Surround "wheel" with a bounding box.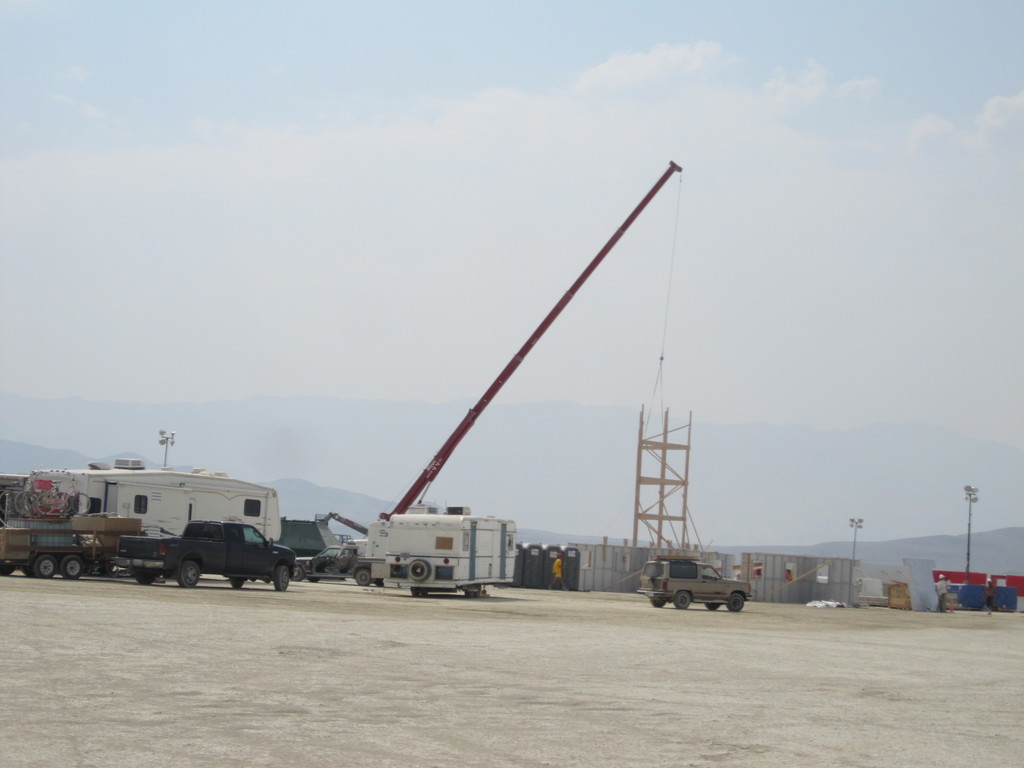
<bbox>652, 599, 666, 609</bbox>.
